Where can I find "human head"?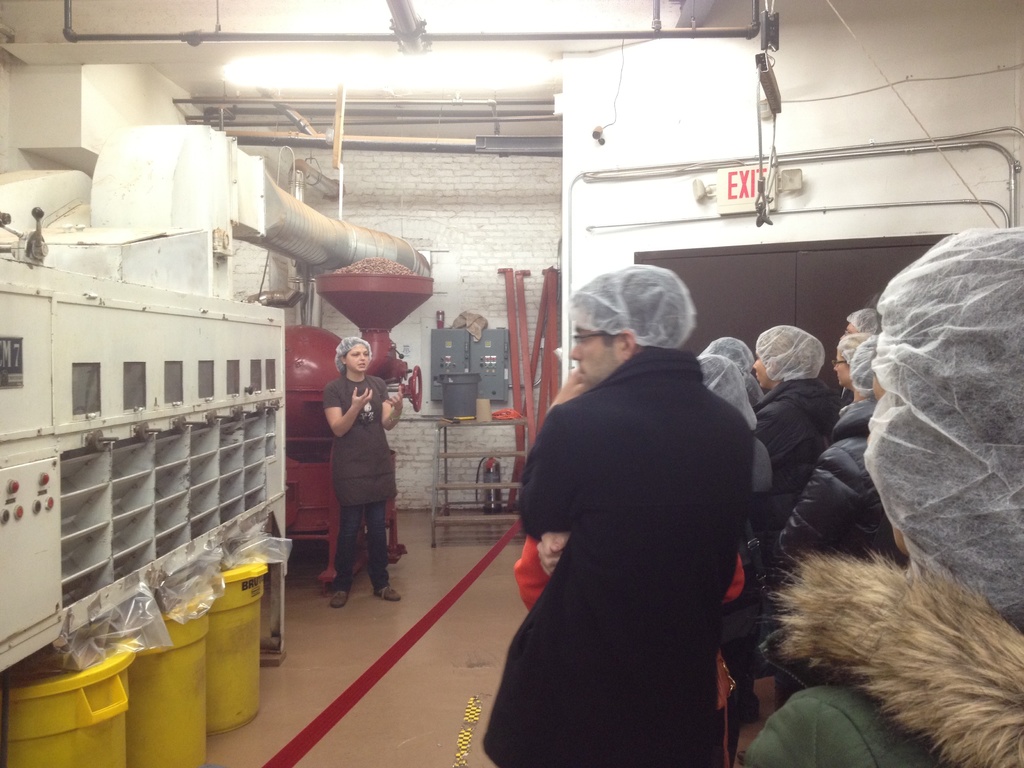
You can find it at Rect(700, 355, 747, 422).
